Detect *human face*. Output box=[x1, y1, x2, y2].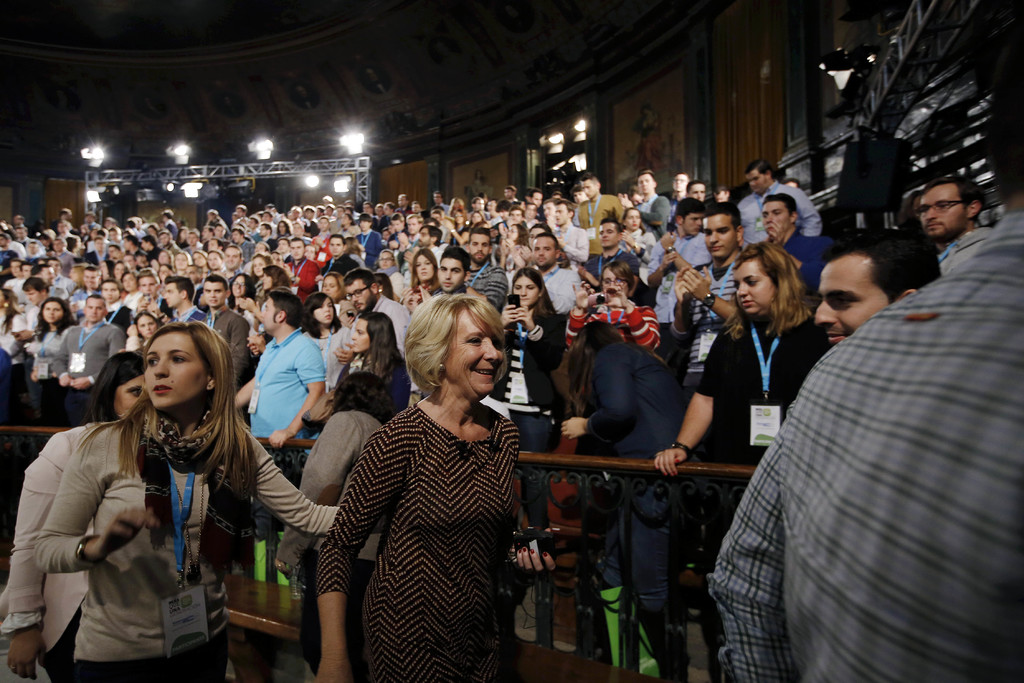
box=[468, 212, 481, 224].
